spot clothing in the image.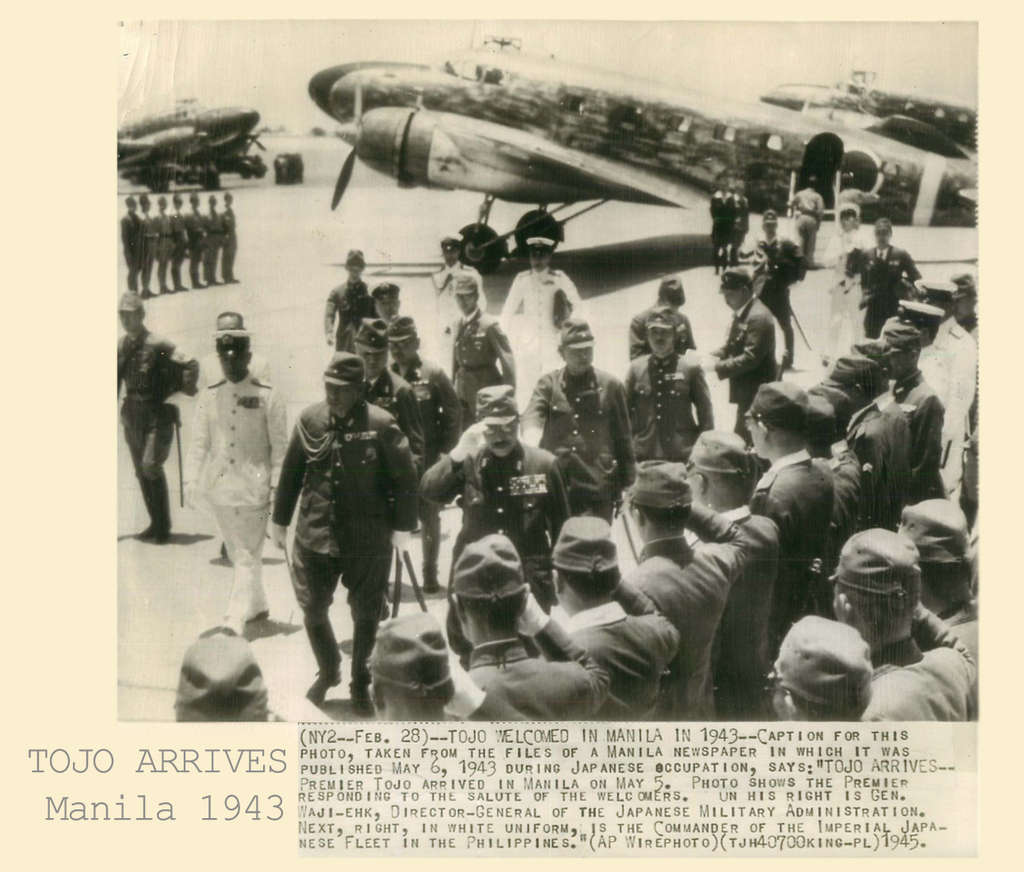
clothing found at 529,367,648,522.
